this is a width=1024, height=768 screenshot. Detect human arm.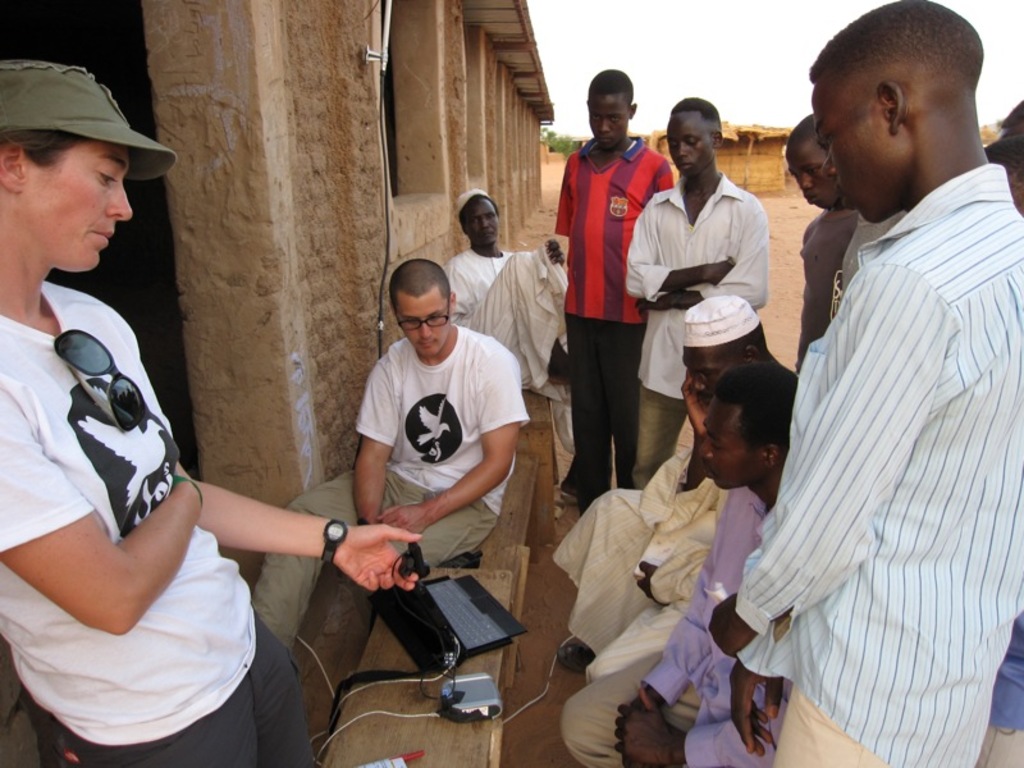
{"left": 623, "top": 531, "right": 722, "bottom": 613}.
